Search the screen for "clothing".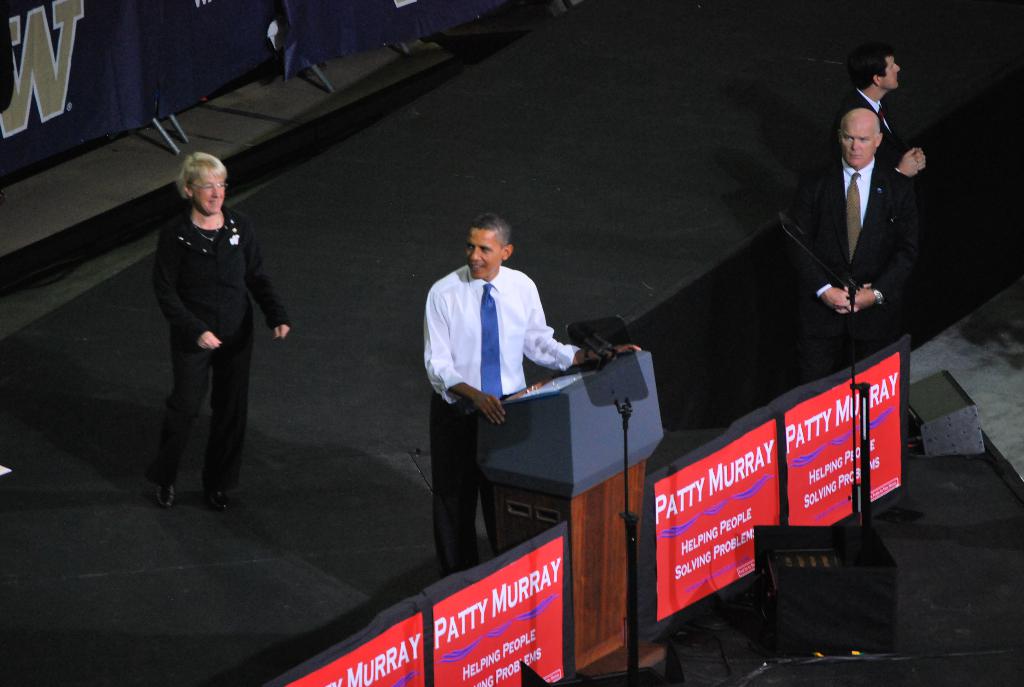
Found at bbox=(777, 155, 920, 384).
